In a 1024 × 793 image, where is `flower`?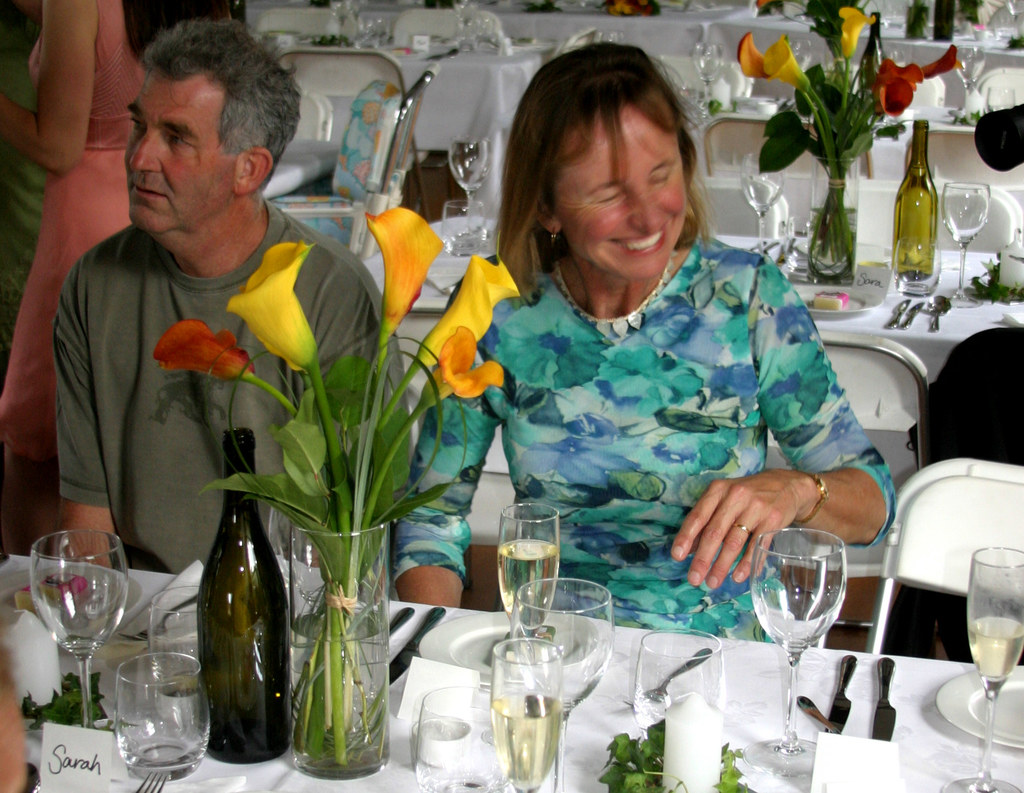
Rect(417, 250, 522, 364).
